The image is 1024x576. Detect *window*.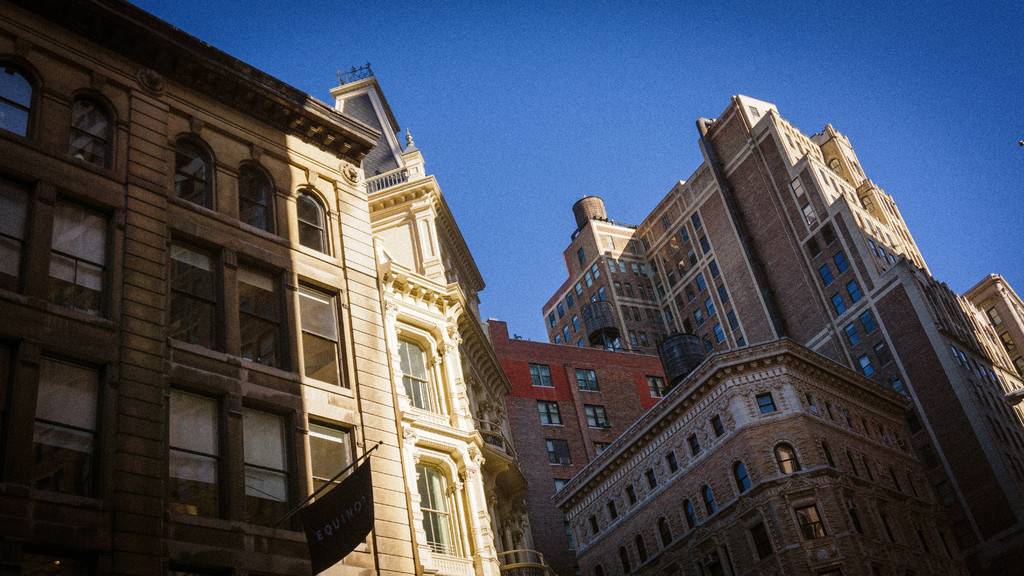
Detection: 640,237,650,249.
